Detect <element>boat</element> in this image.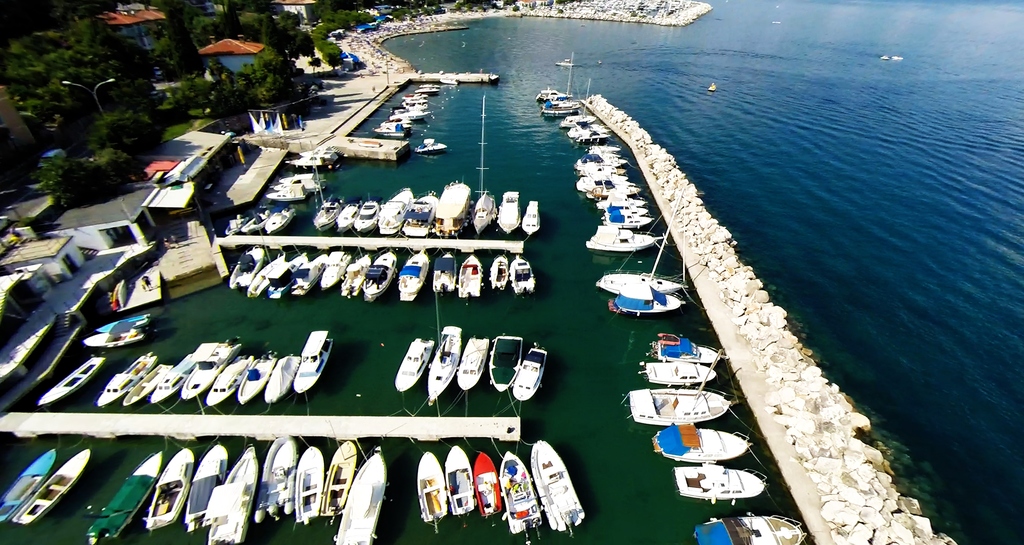
Detection: <region>495, 193, 525, 238</region>.
